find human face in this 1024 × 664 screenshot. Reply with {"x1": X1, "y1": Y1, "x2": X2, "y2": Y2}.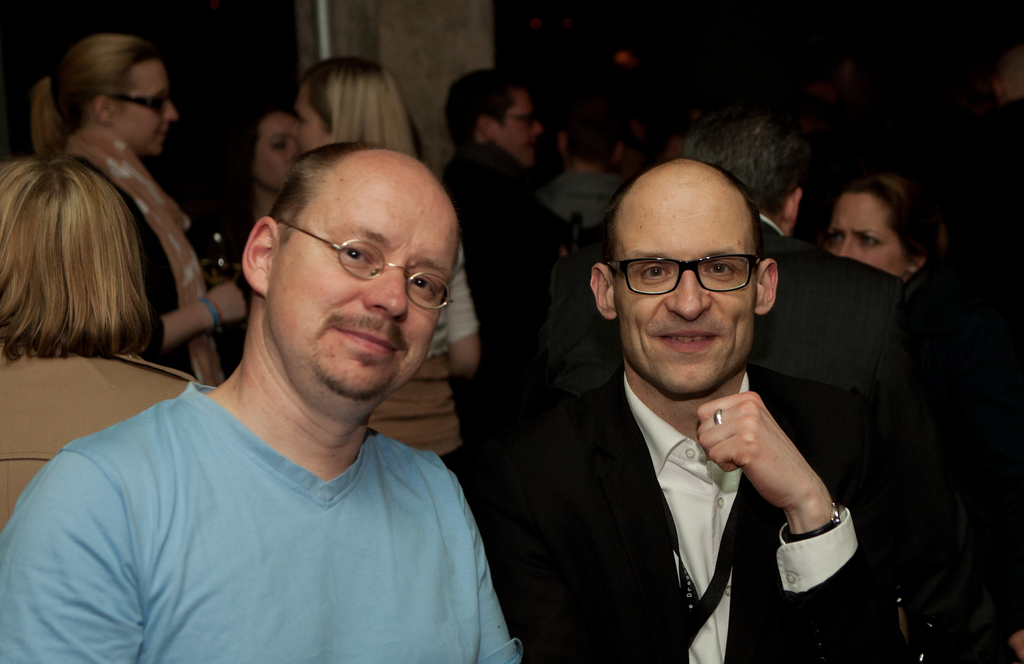
{"x1": 106, "y1": 53, "x2": 179, "y2": 156}.
